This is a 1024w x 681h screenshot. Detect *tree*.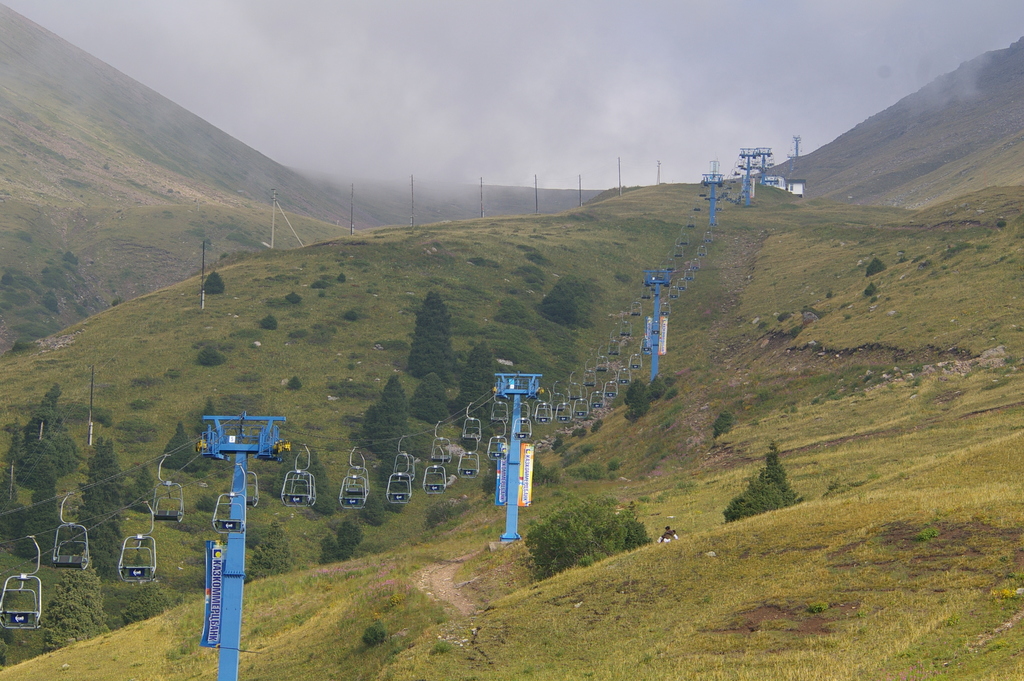
x1=285, y1=447, x2=346, y2=520.
